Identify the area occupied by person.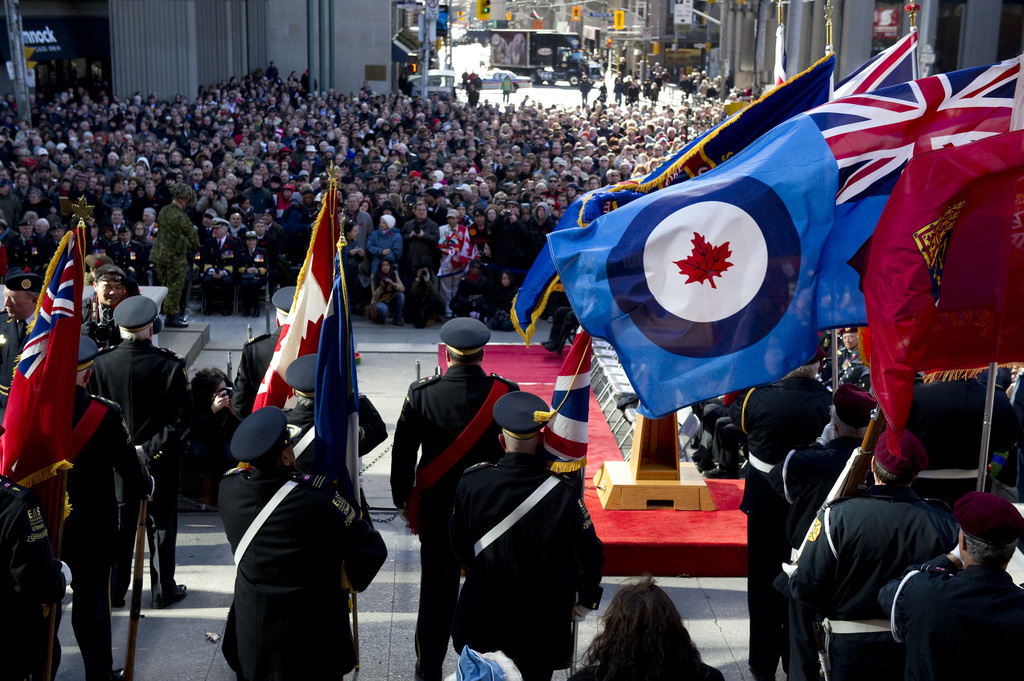
Area: (429,389,606,680).
